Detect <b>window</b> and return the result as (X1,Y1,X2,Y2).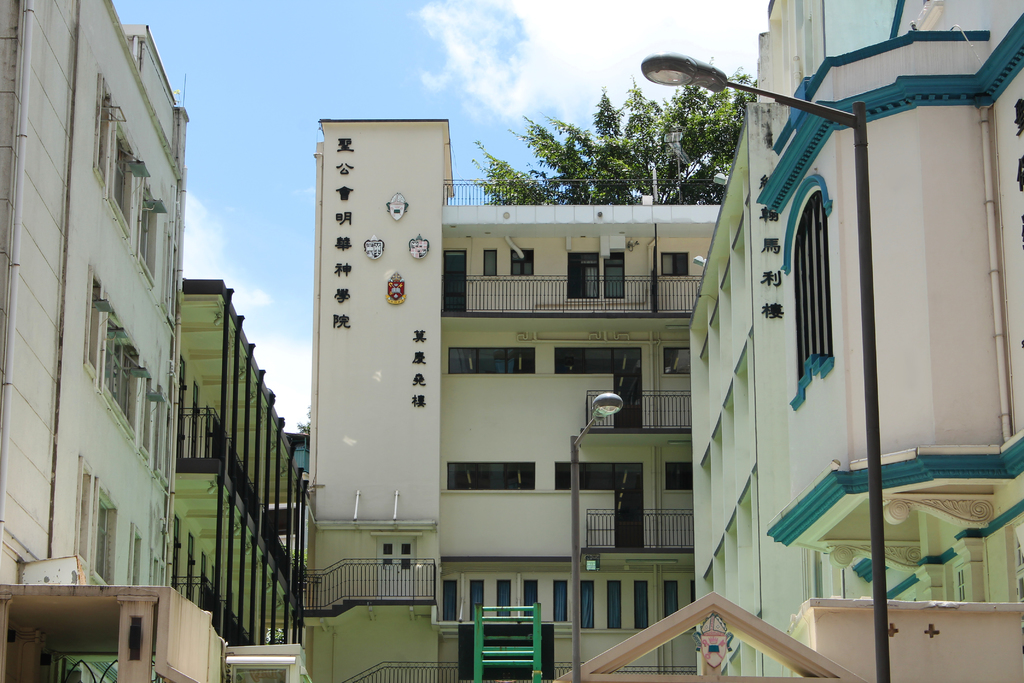
(105,129,145,236).
